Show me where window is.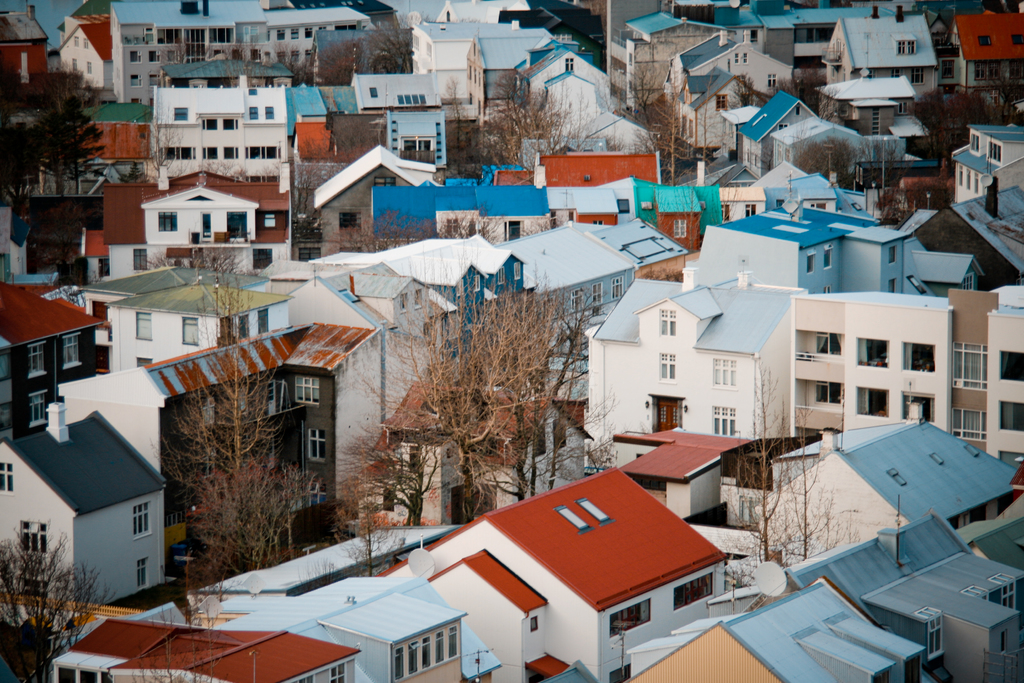
window is at region(298, 674, 311, 682).
